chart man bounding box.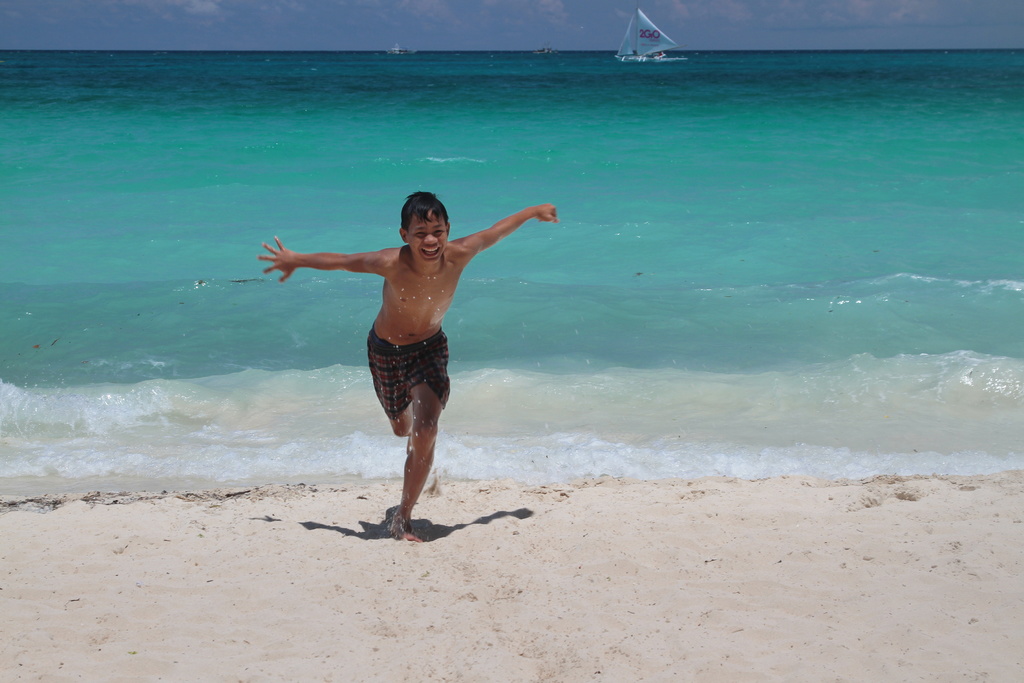
Charted: <box>276,181,554,465</box>.
